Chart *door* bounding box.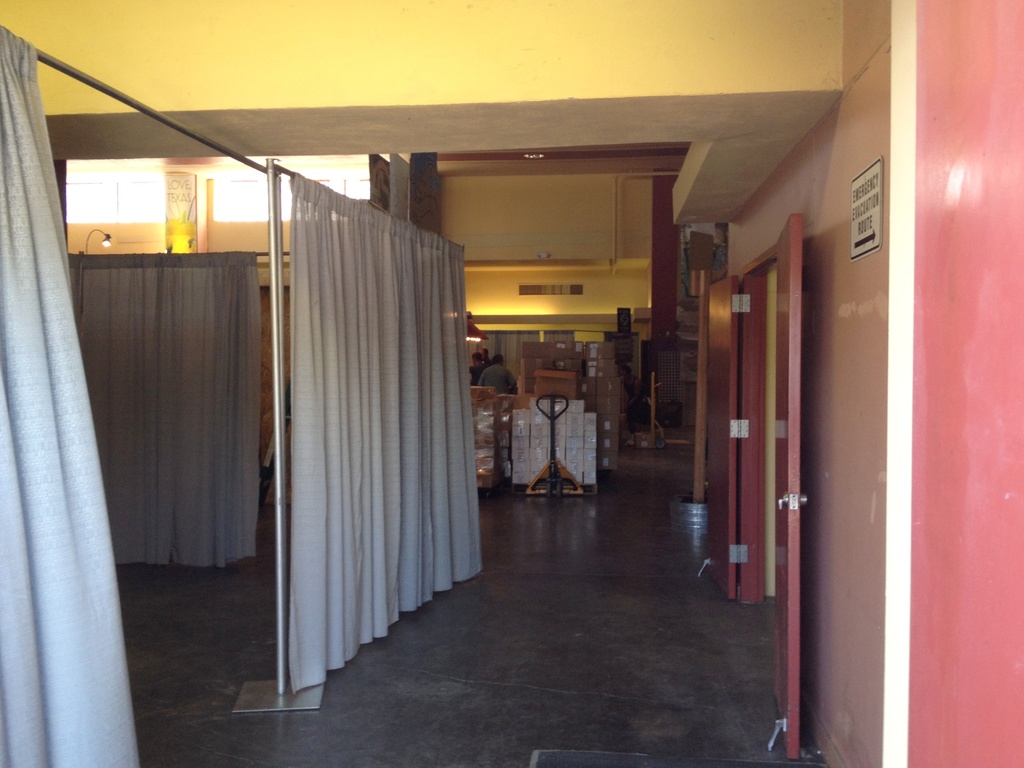
Charted: detection(706, 274, 735, 601).
